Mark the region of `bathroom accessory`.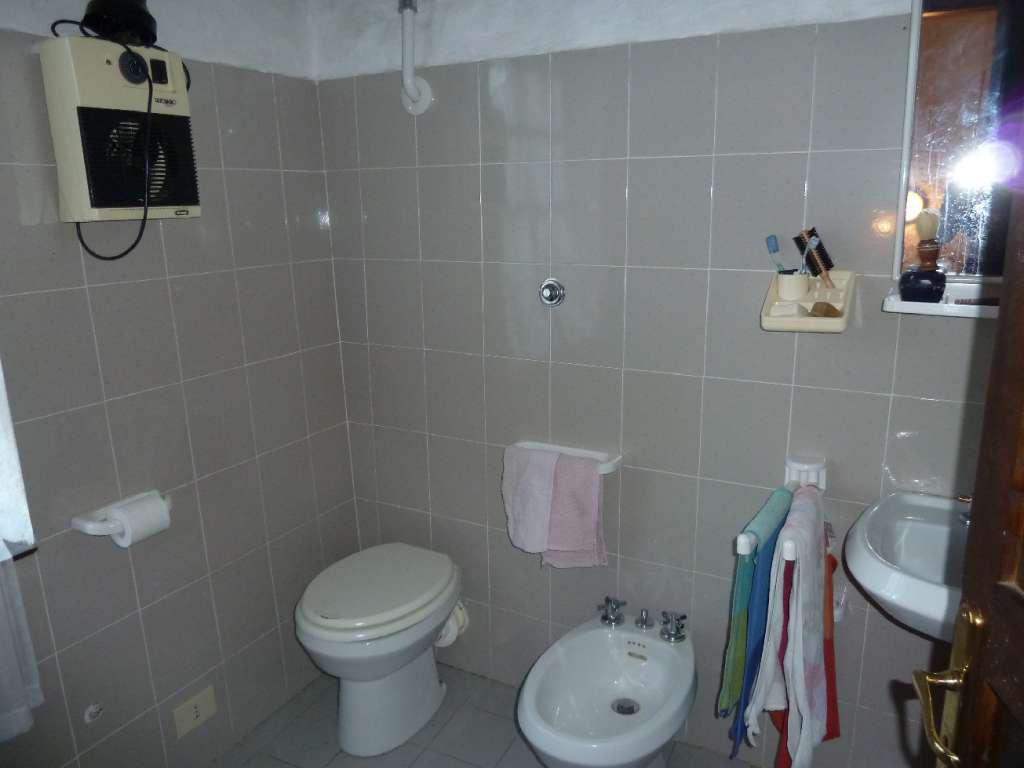
Region: [x1=69, y1=490, x2=178, y2=544].
